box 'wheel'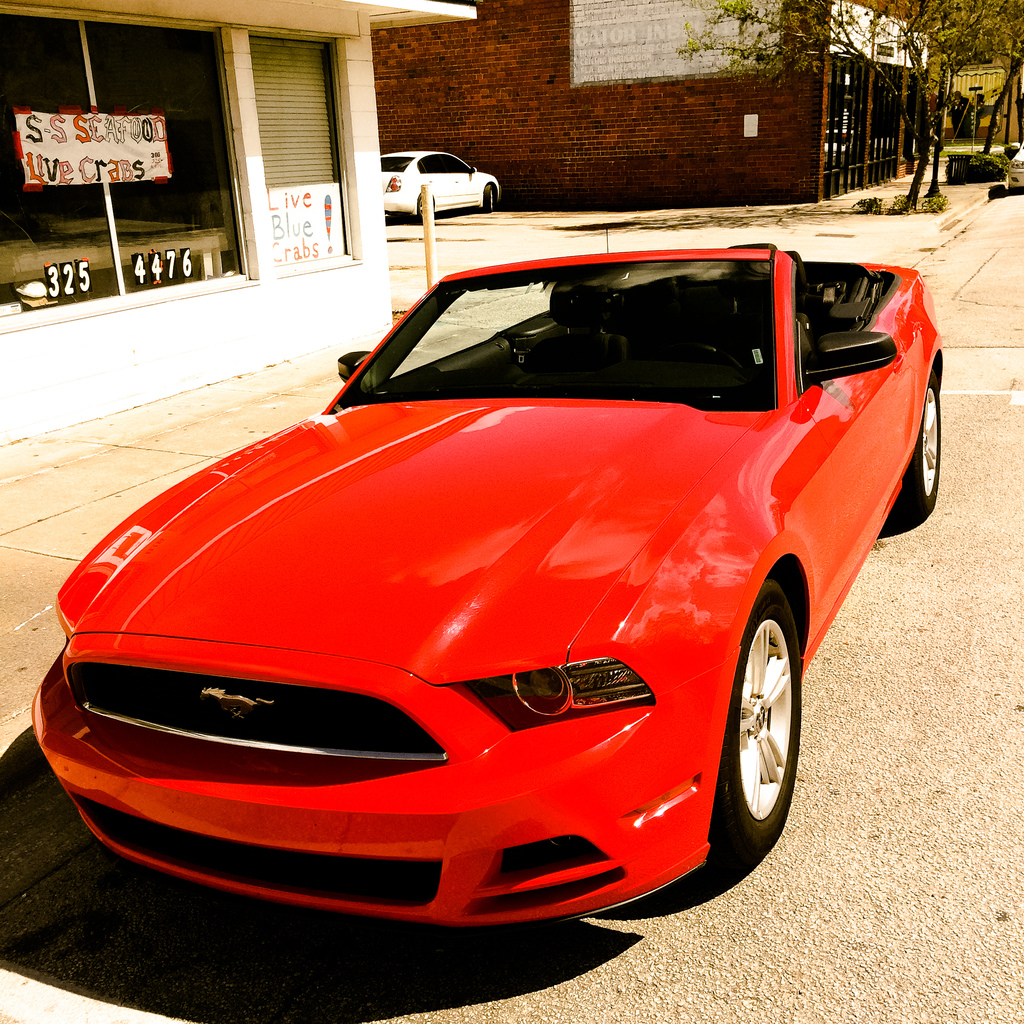
crop(483, 181, 503, 218)
